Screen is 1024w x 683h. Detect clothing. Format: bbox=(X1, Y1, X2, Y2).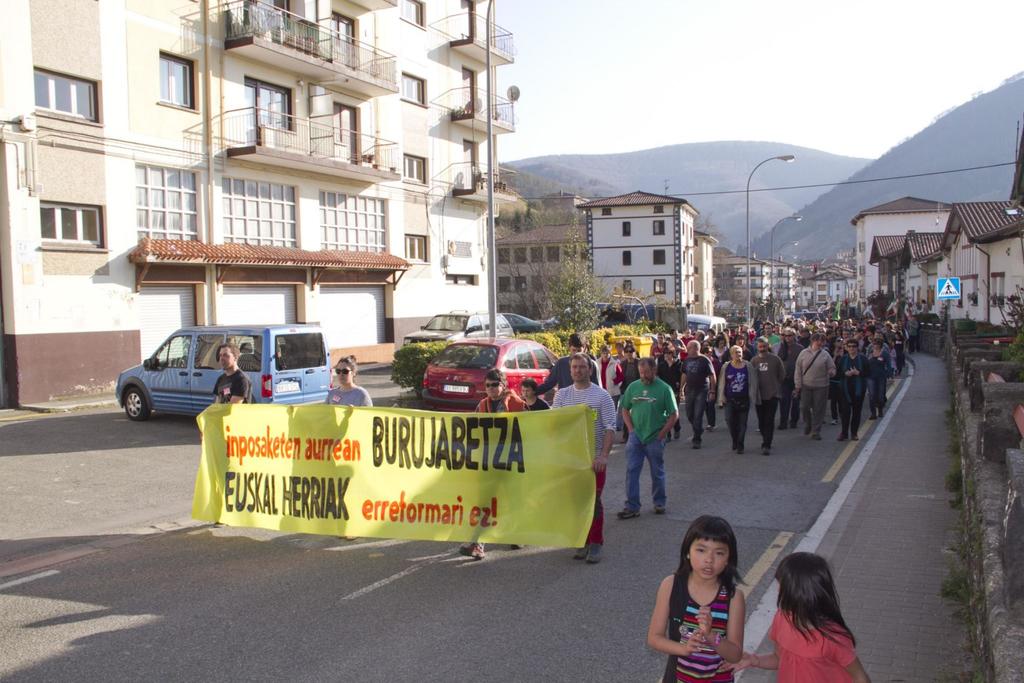
bbox=(868, 356, 888, 413).
